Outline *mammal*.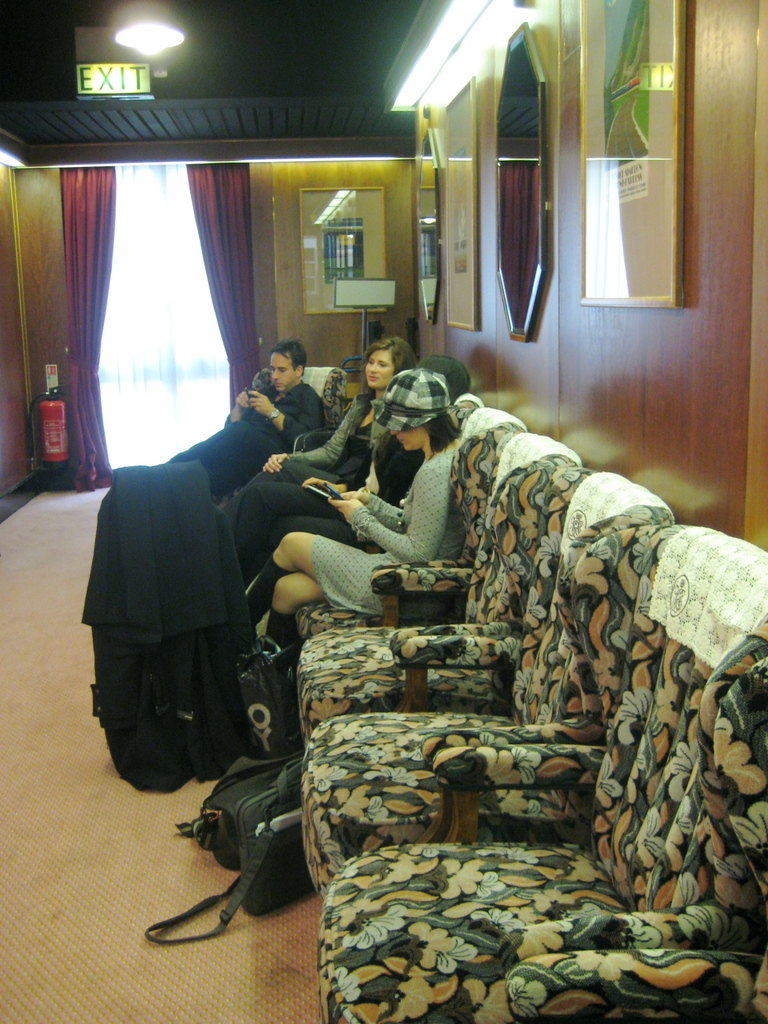
Outline: bbox(282, 363, 445, 718).
